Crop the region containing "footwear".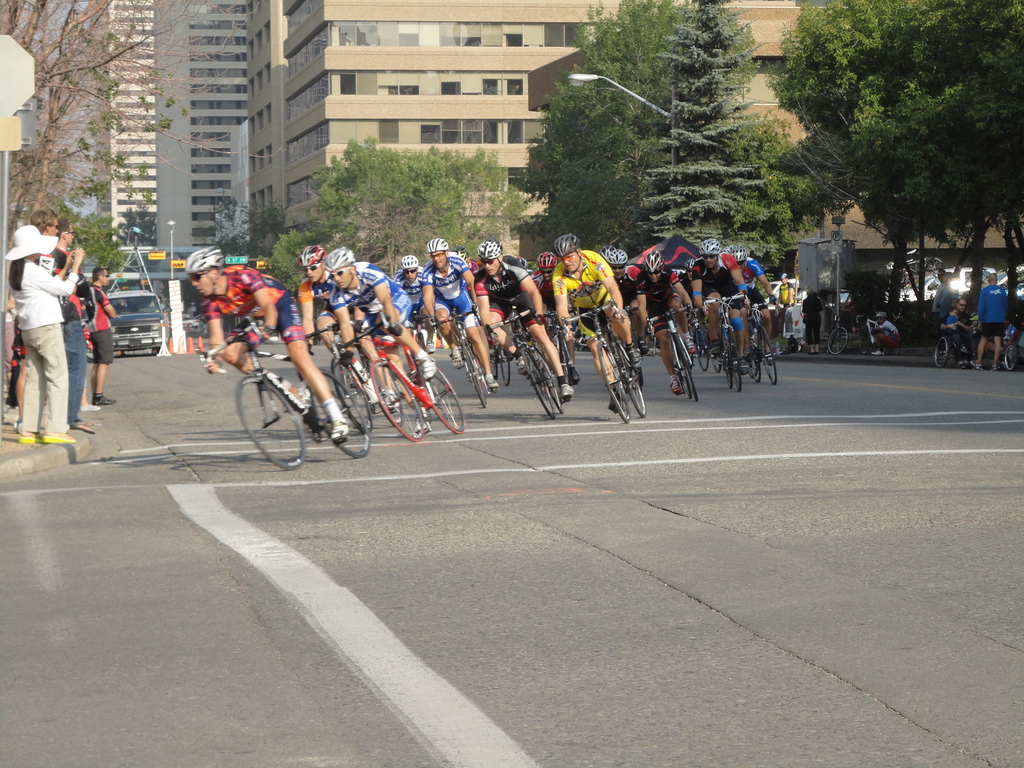
Crop region: (x1=417, y1=352, x2=439, y2=384).
